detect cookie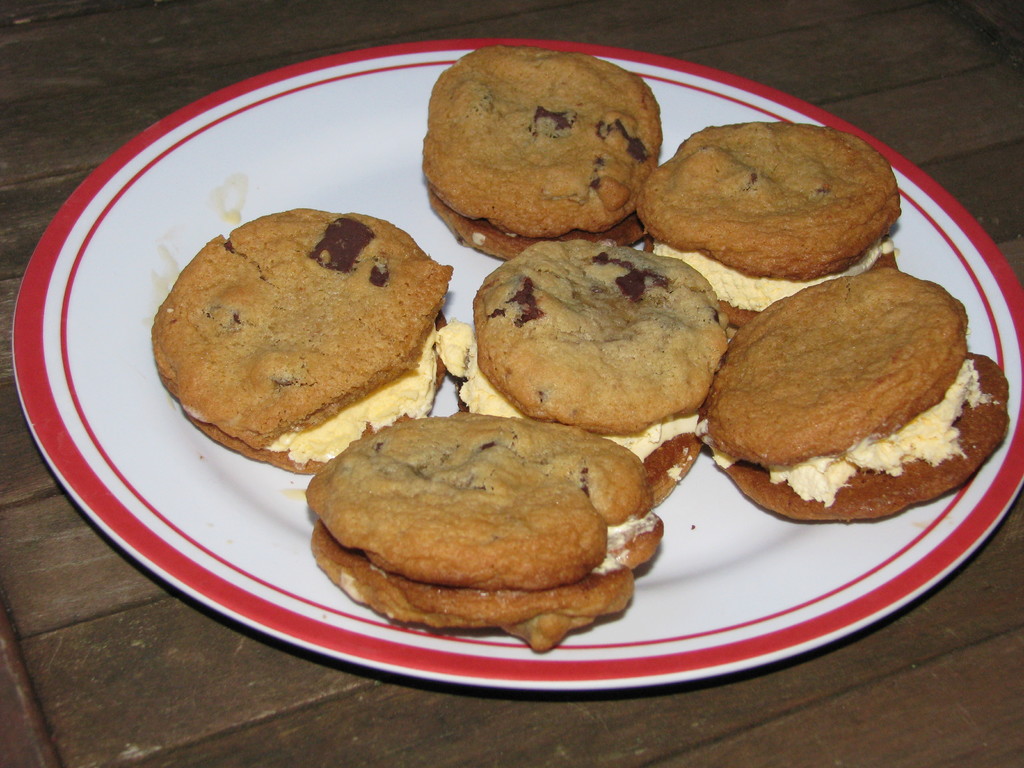
box=[433, 237, 735, 512]
